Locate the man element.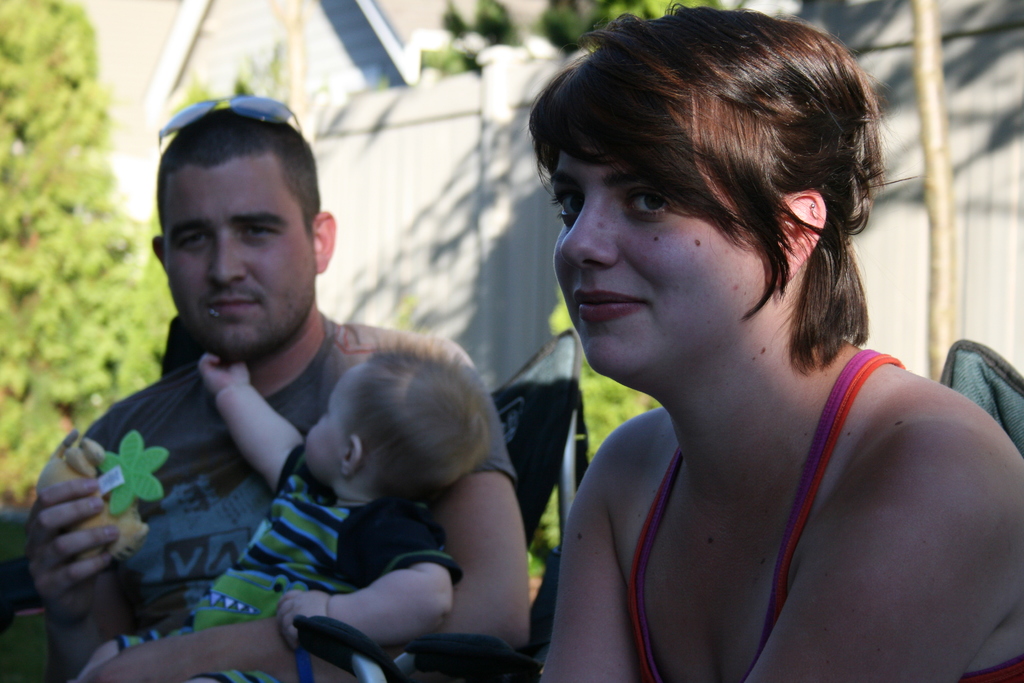
Element bbox: [47, 106, 542, 680].
